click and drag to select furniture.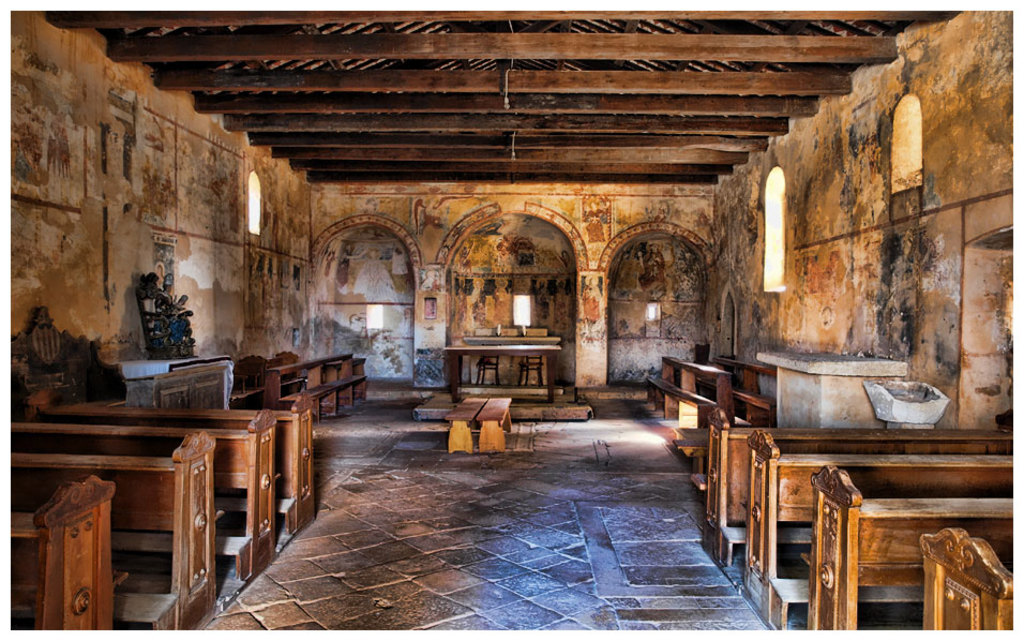
Selection: detection(445, 398, 485, 453).
